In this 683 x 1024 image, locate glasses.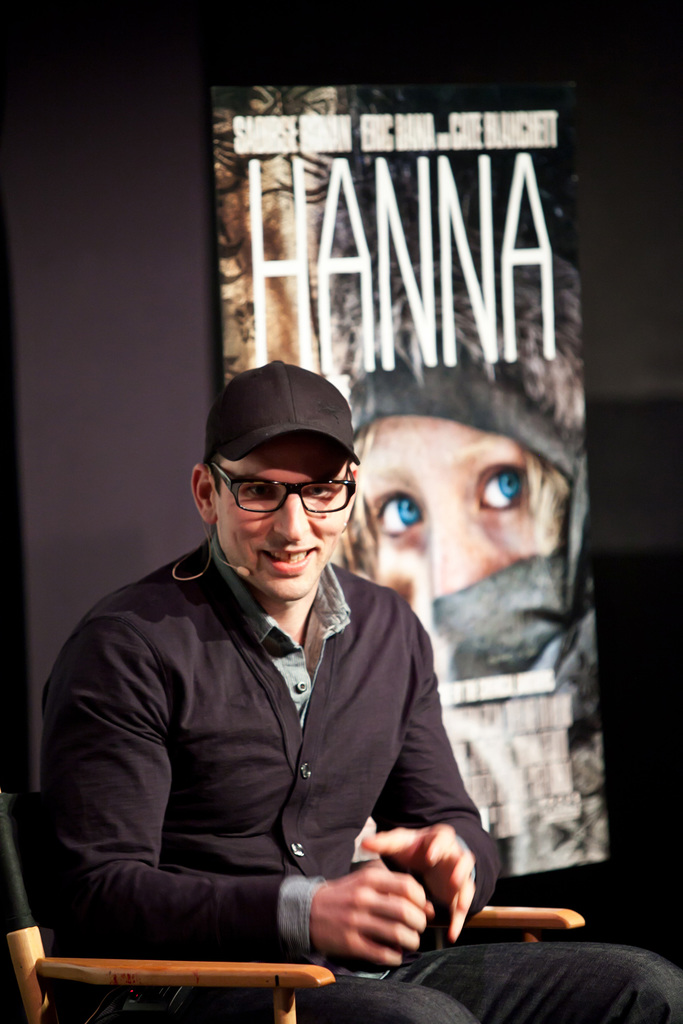
Bounding box: 212 458 359 514.
